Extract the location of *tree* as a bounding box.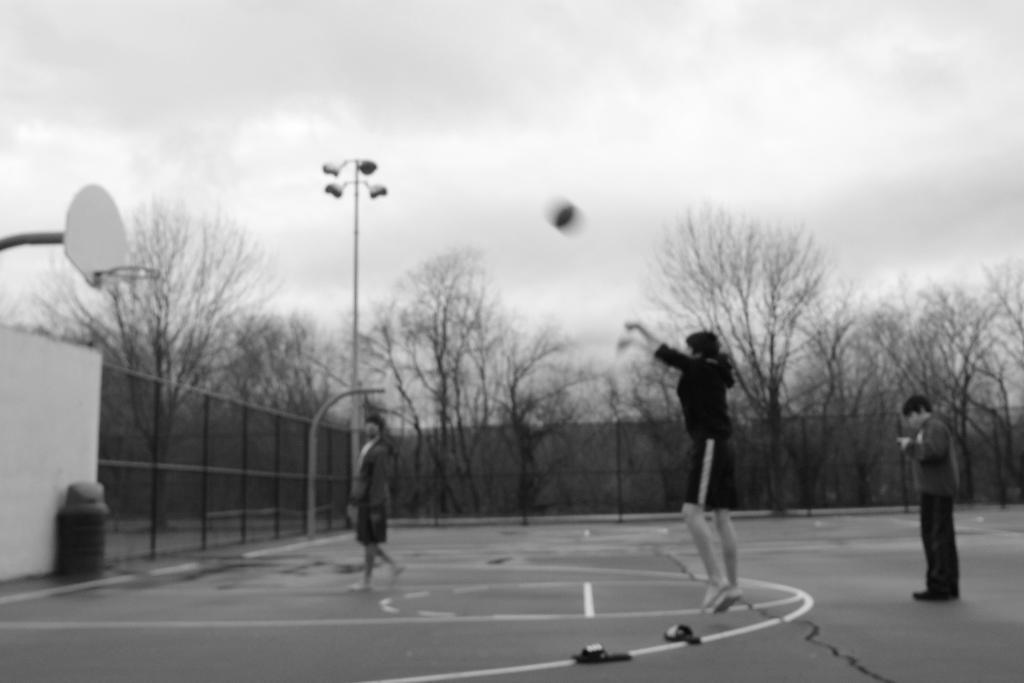
<region>496, 300, 626, 526</region>.
